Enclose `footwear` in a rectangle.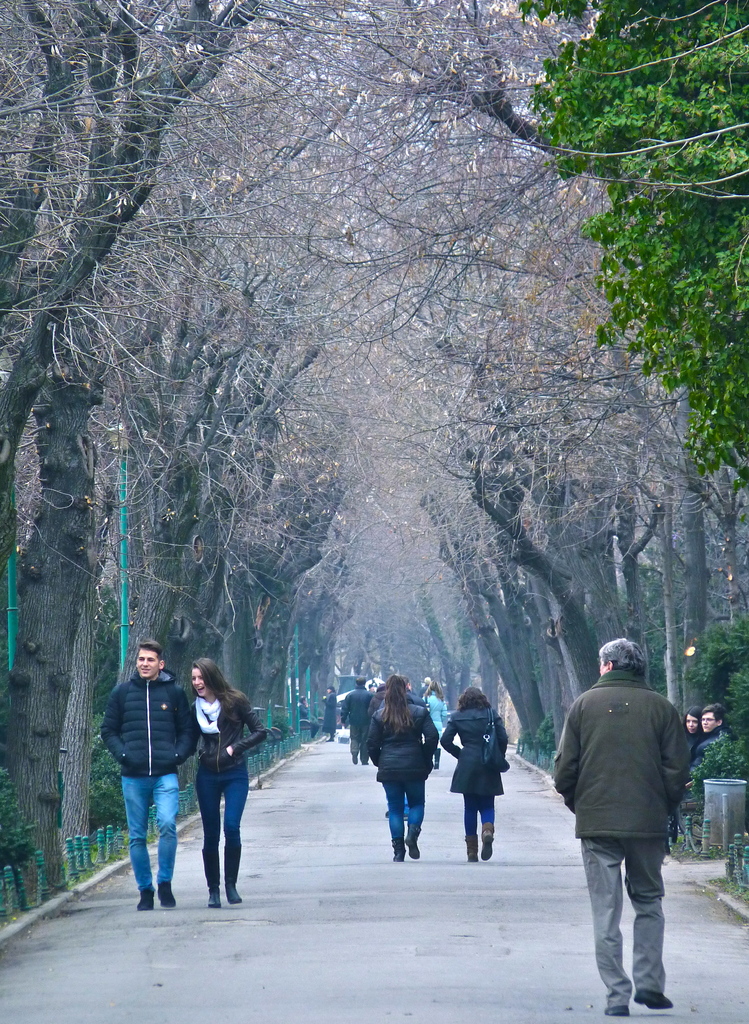
locate(136, 889, 155, 910).
